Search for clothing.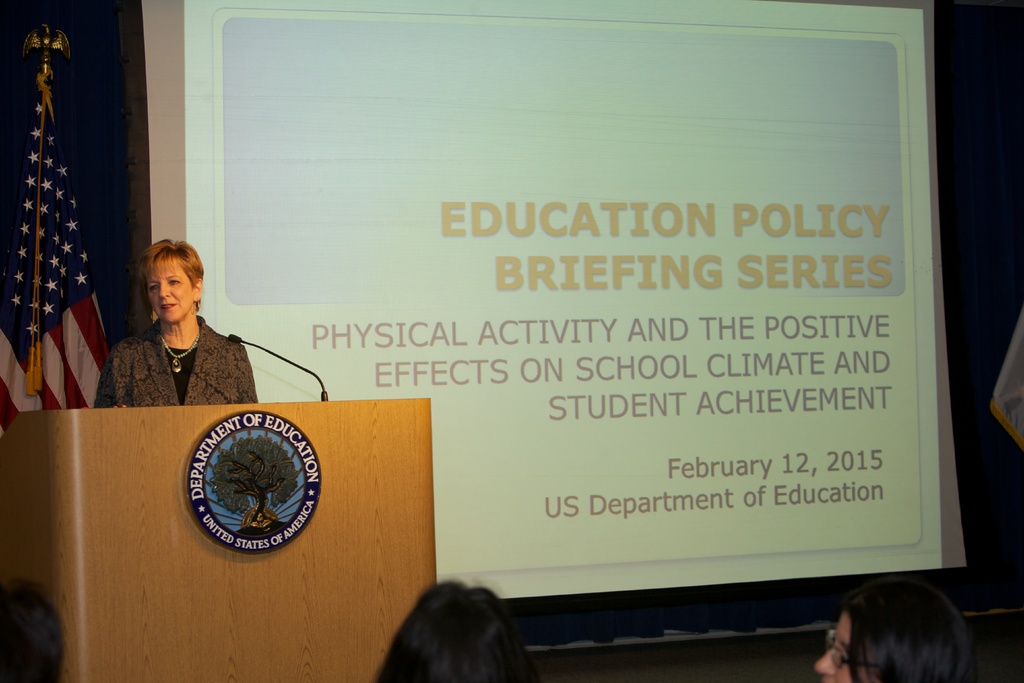
Found at l=81, t=309, r=255, b=410.
